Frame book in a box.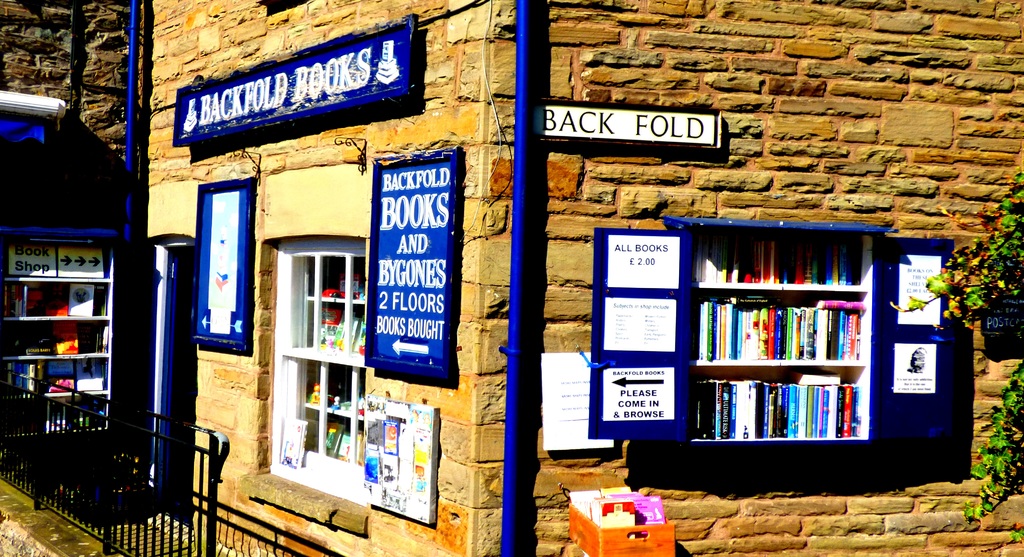
(left=728, top=304, right=733, bottom=358).
